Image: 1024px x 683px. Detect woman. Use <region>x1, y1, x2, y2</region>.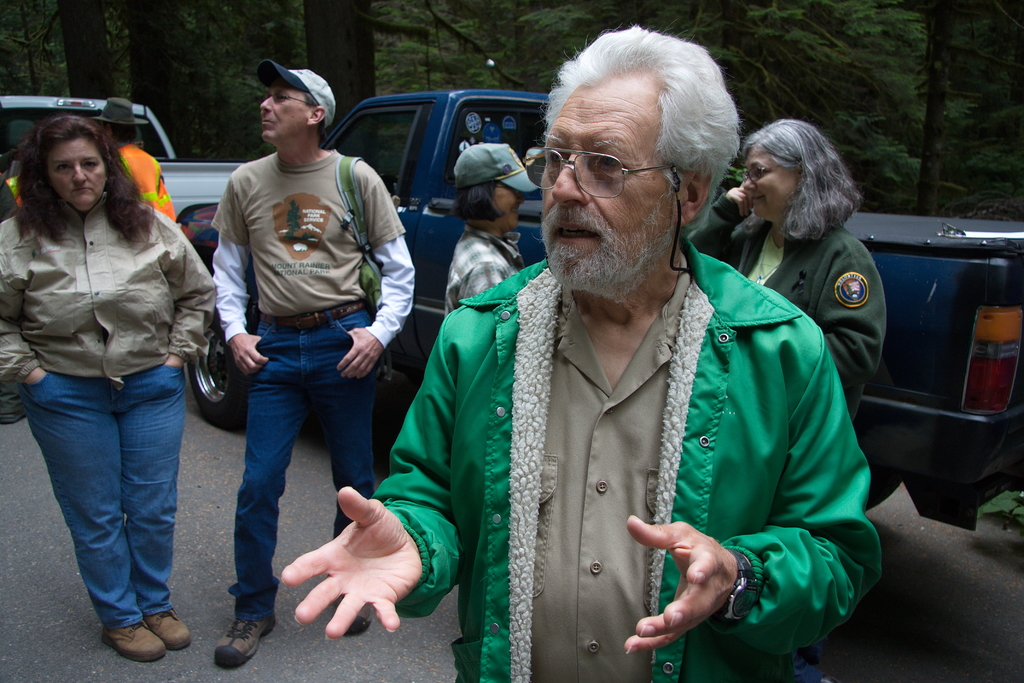
<region>691, 119, 886, 409</region>.
